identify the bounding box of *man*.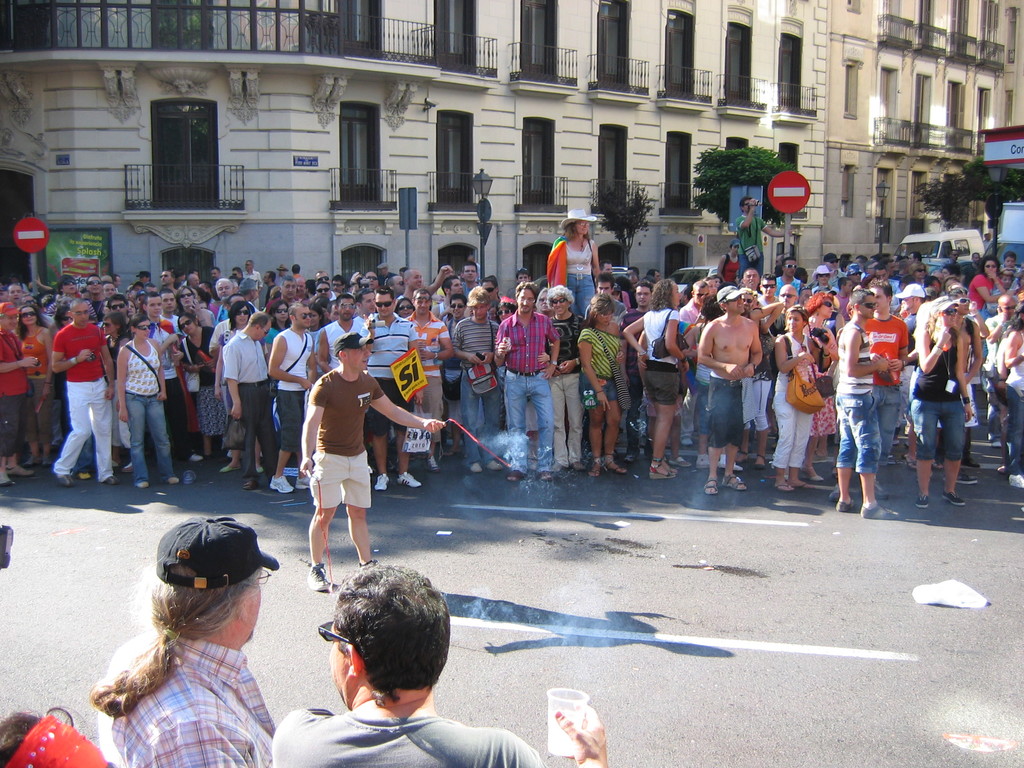
[386, 275, 403, 299].
